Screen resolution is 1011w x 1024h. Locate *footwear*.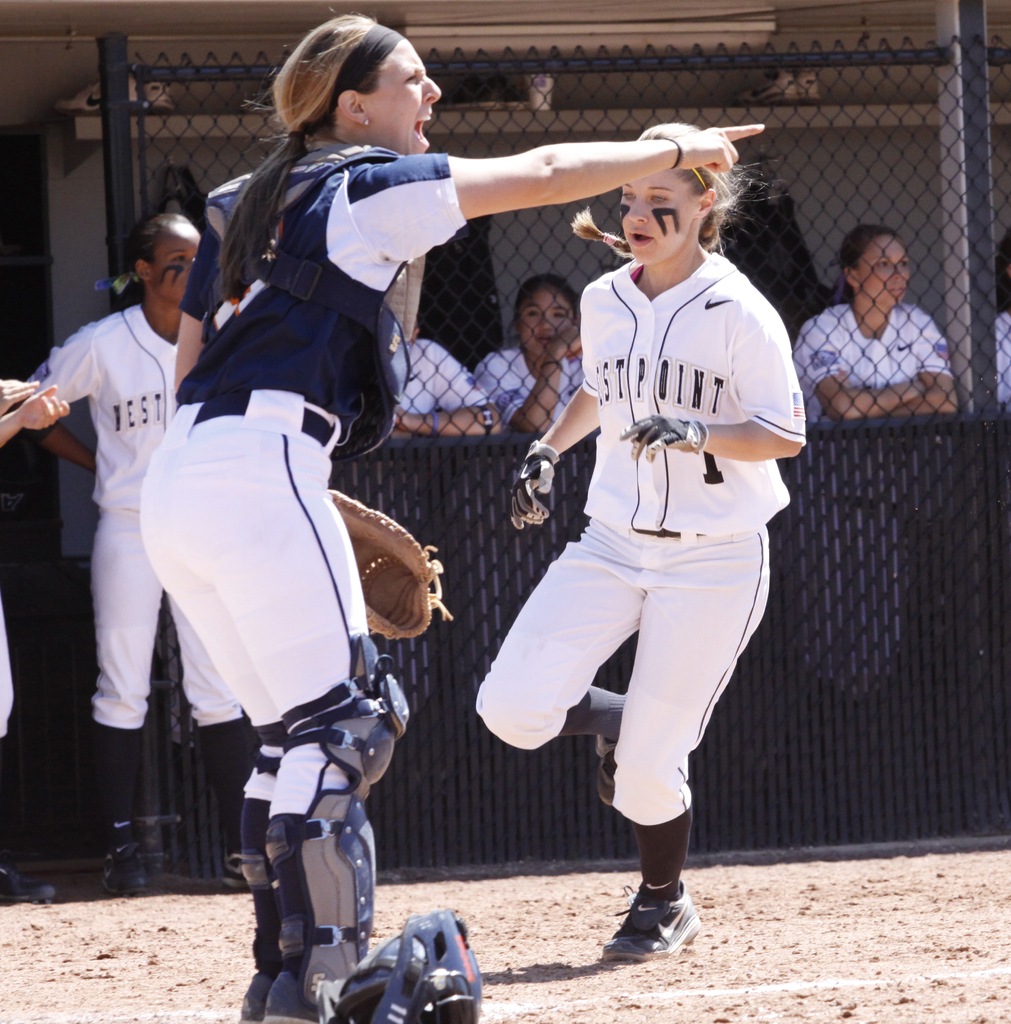
rect(256, 812, 366, 1023).
